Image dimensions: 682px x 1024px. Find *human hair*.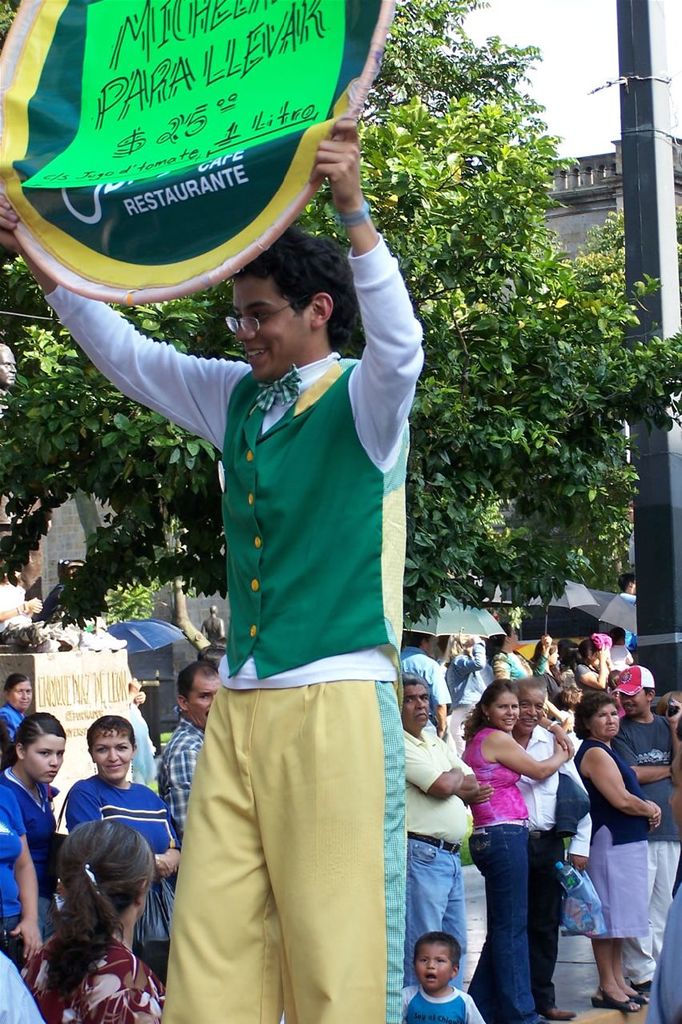
bbox(531, 638, 559, 686).
